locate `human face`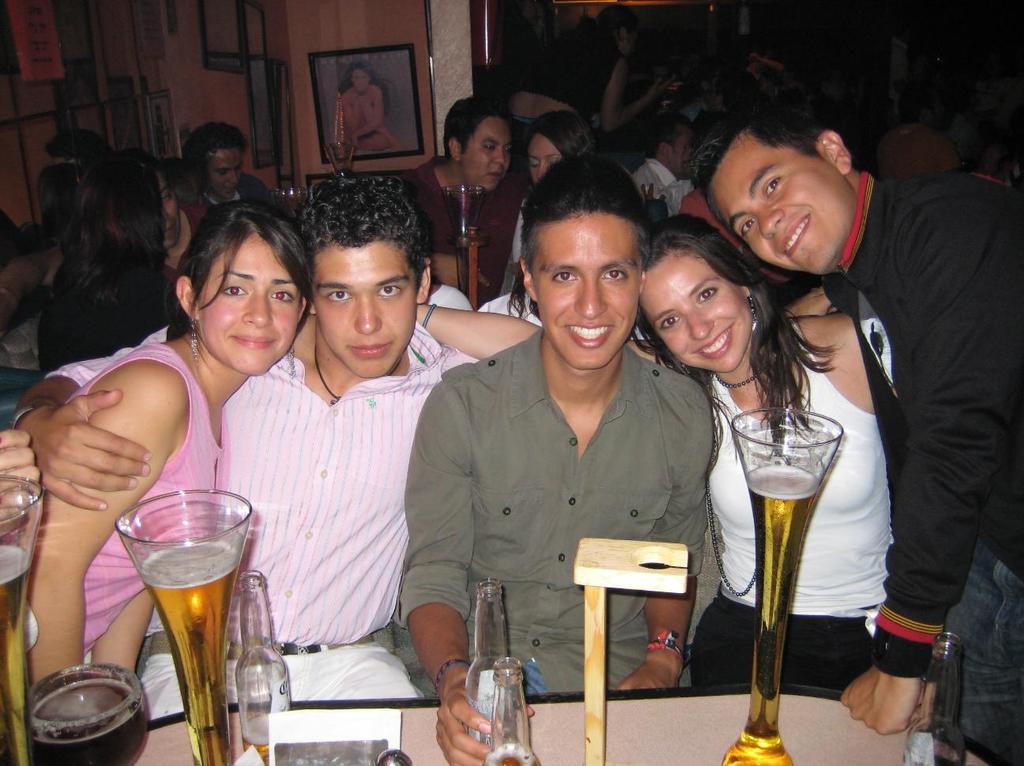
bbox=(310, 234, 420, 370)
